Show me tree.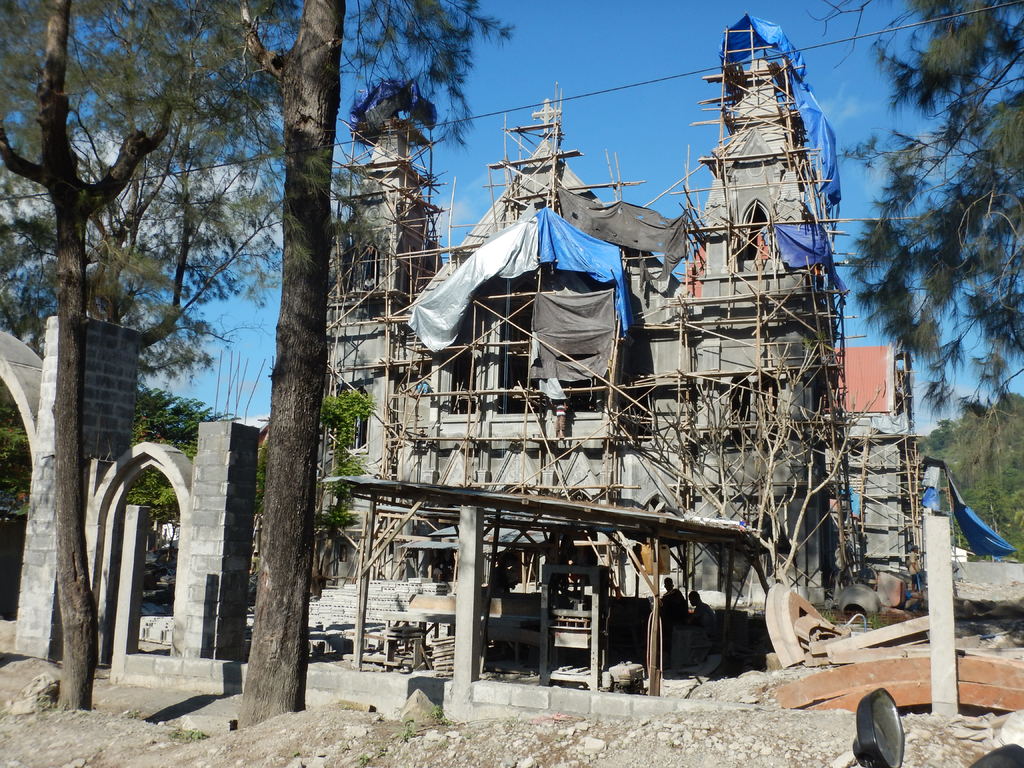
tree is here: select_region(851, 0, 1023, 416).
